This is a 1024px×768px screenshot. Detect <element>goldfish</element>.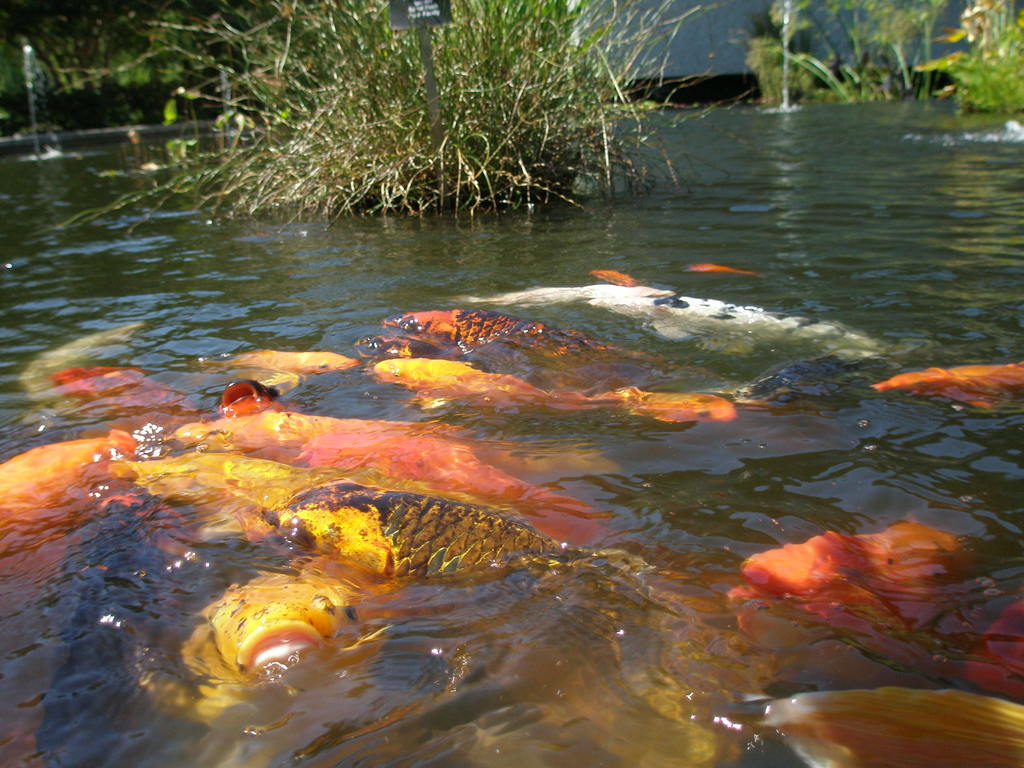
left=679, top=261, right=756, bottom=271.
